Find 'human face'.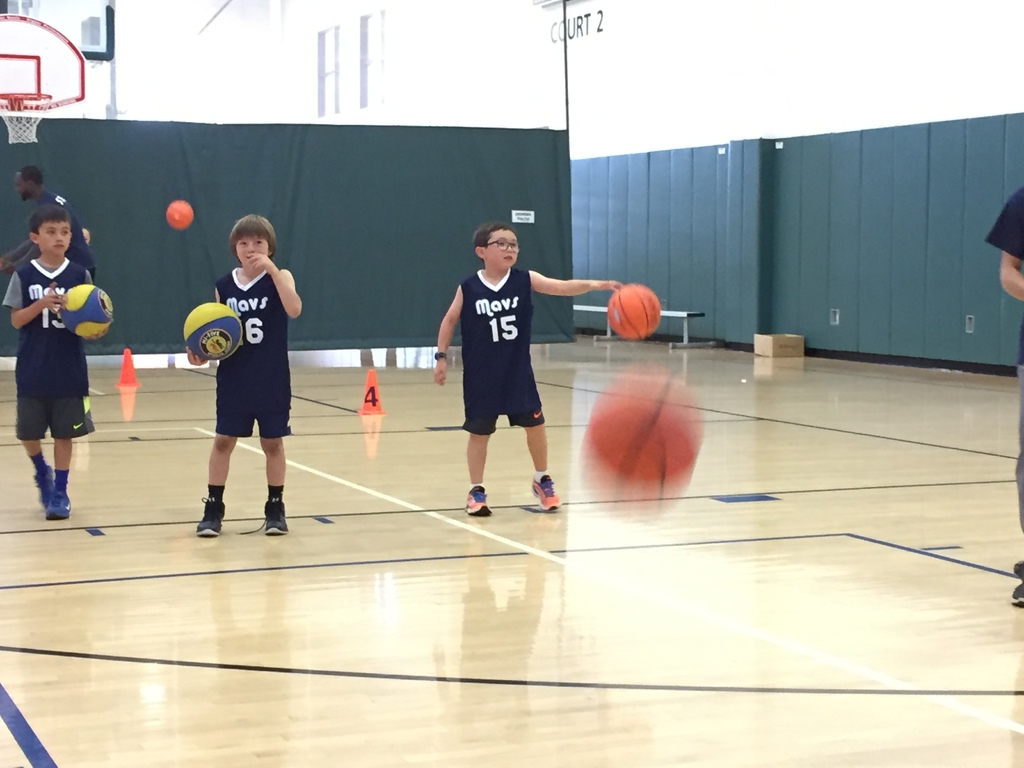
(236,236,268,266).
